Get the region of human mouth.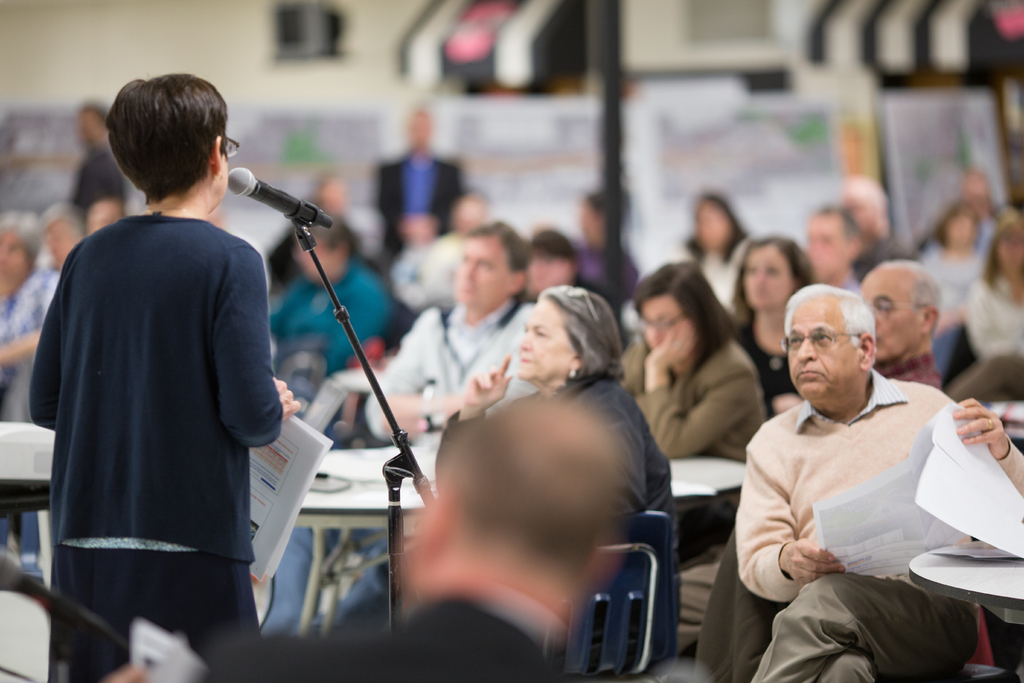
<bbox>796, 373, 819, 377</bbox>.
